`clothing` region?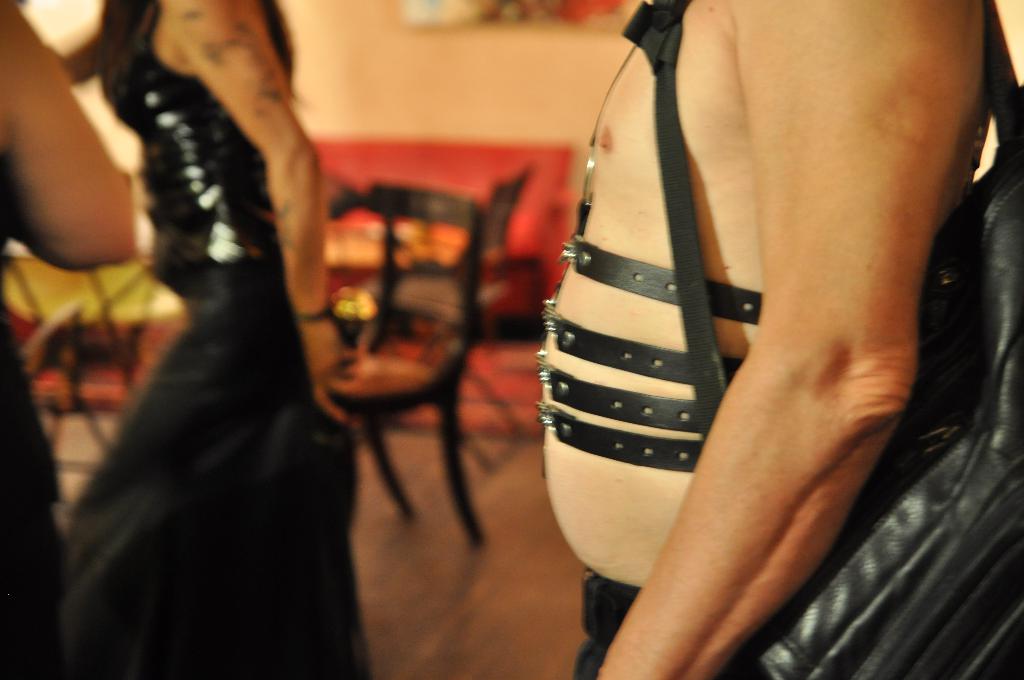
bbox=(58, 0, 374, 679)
